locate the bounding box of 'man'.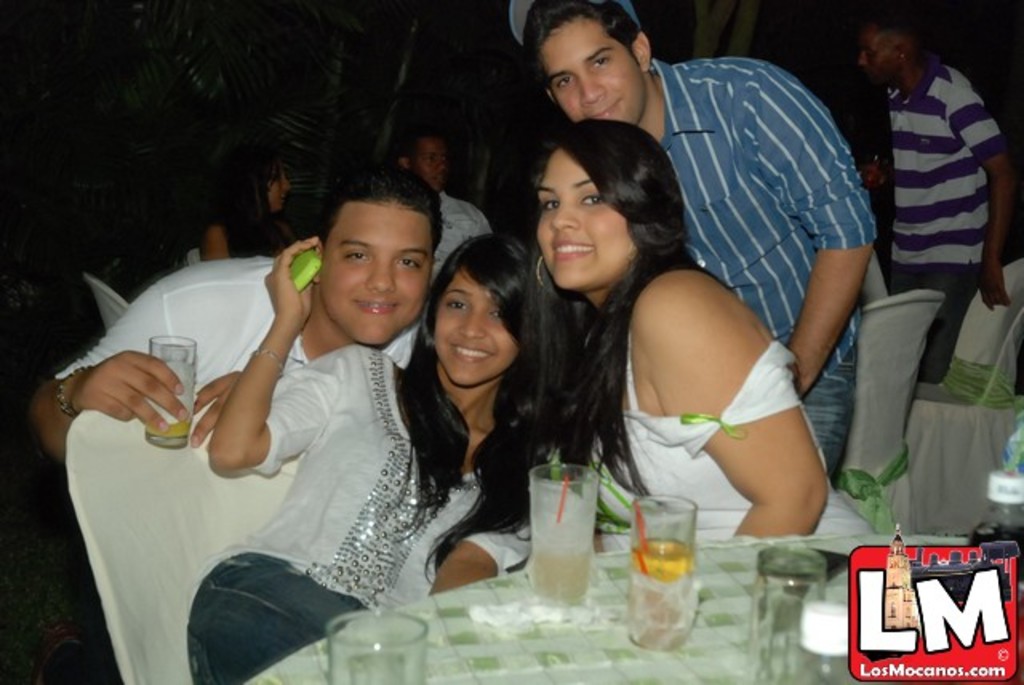
Bounding box: 24, 160, 443, 679.
